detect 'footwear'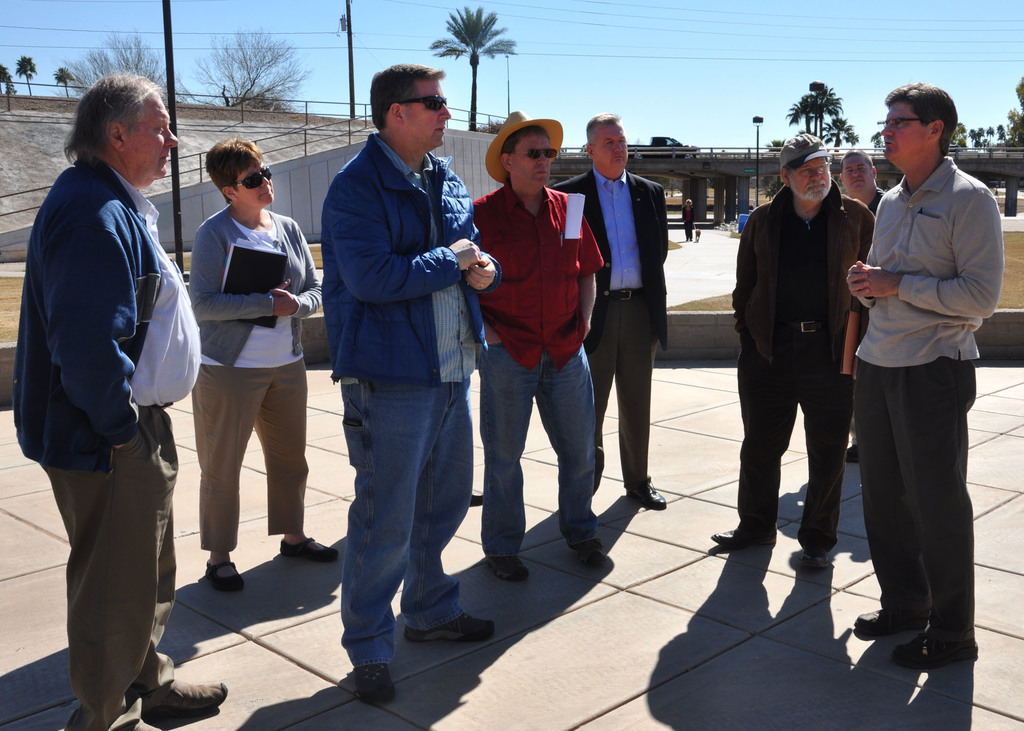
<region>130, 677, 230, 717</region>
